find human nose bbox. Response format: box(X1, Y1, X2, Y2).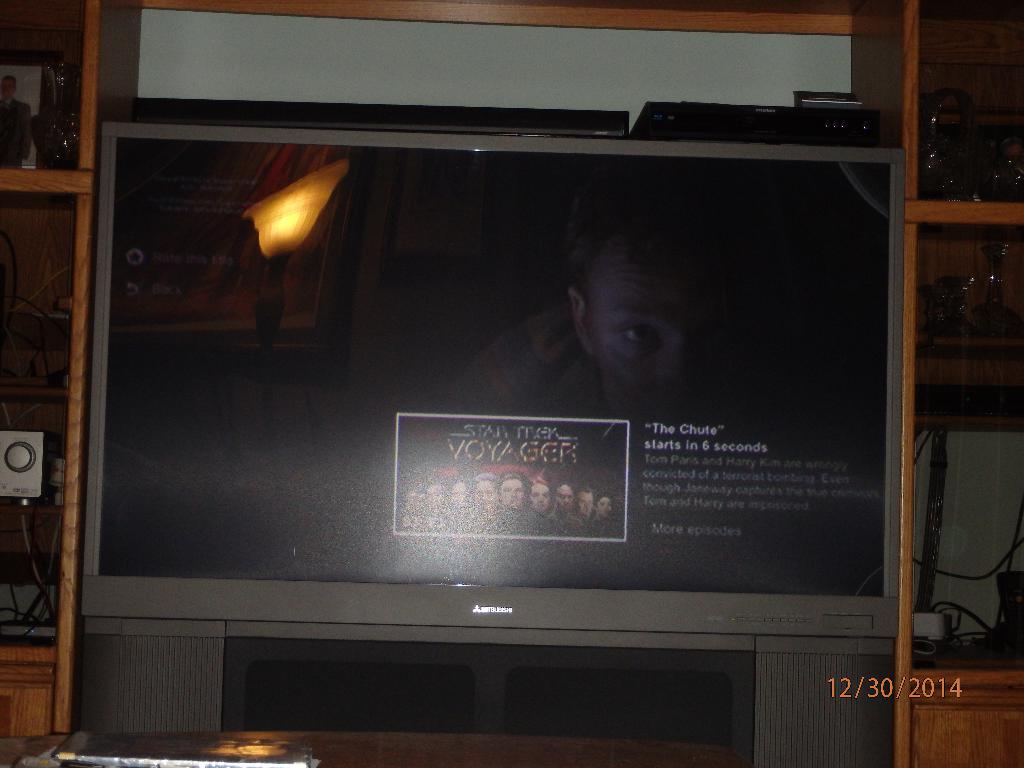
box(650, 333, 694, 390).
